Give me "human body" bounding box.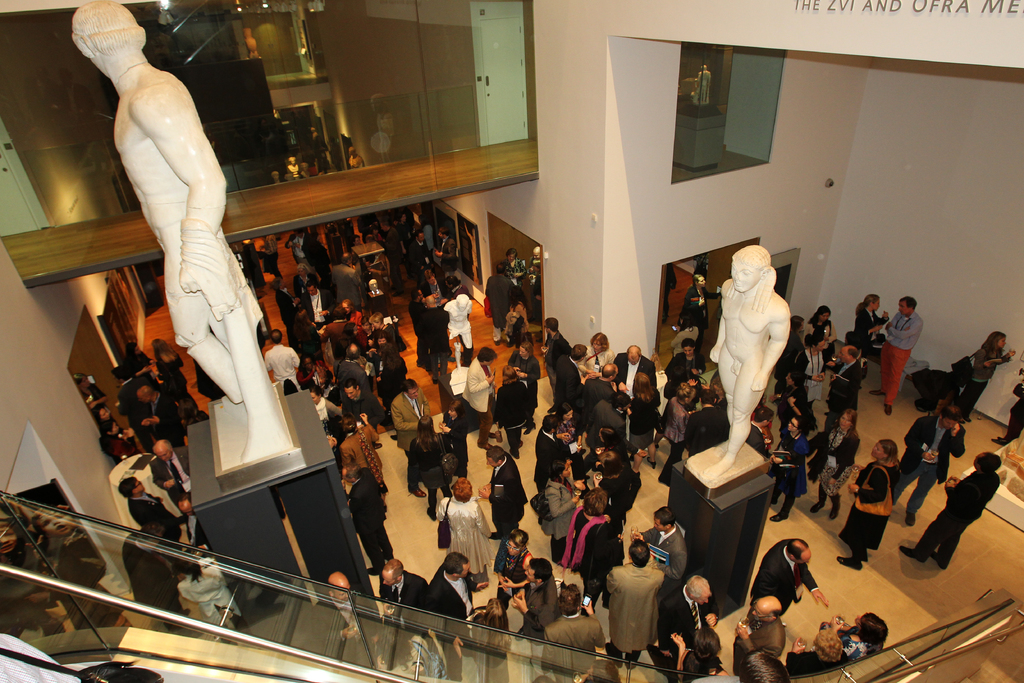
x1=590 y1=434 x2=639 y2=504.
